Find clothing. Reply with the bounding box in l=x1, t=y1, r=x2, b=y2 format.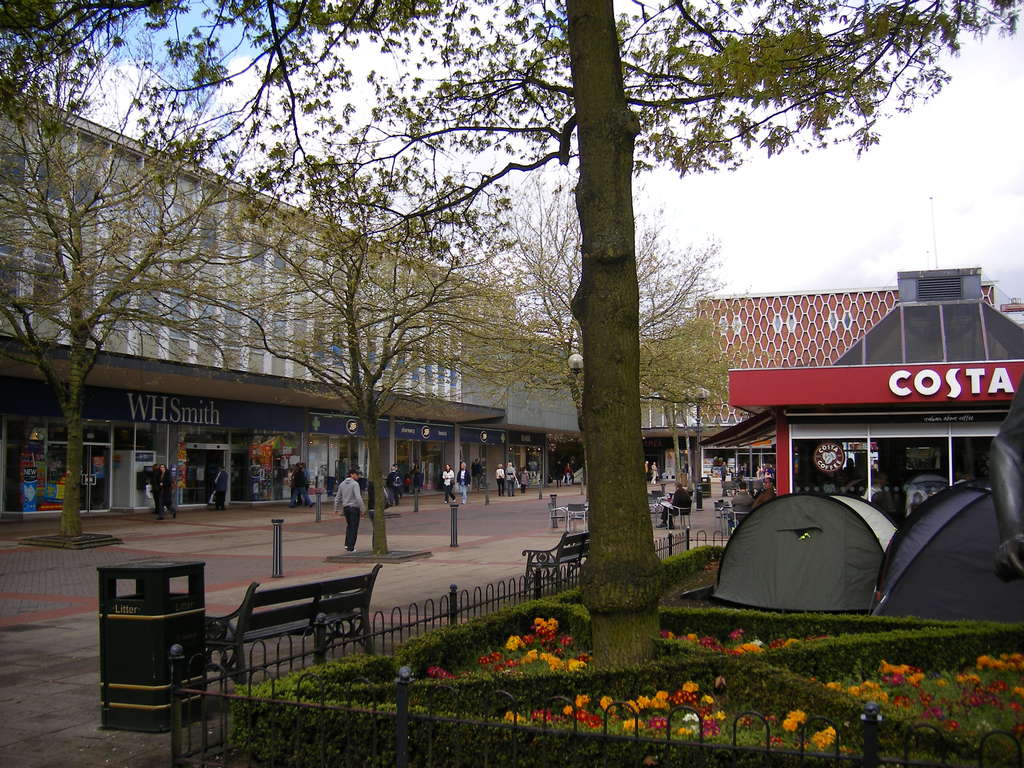
l=753, t=486, r=780, b=509.
